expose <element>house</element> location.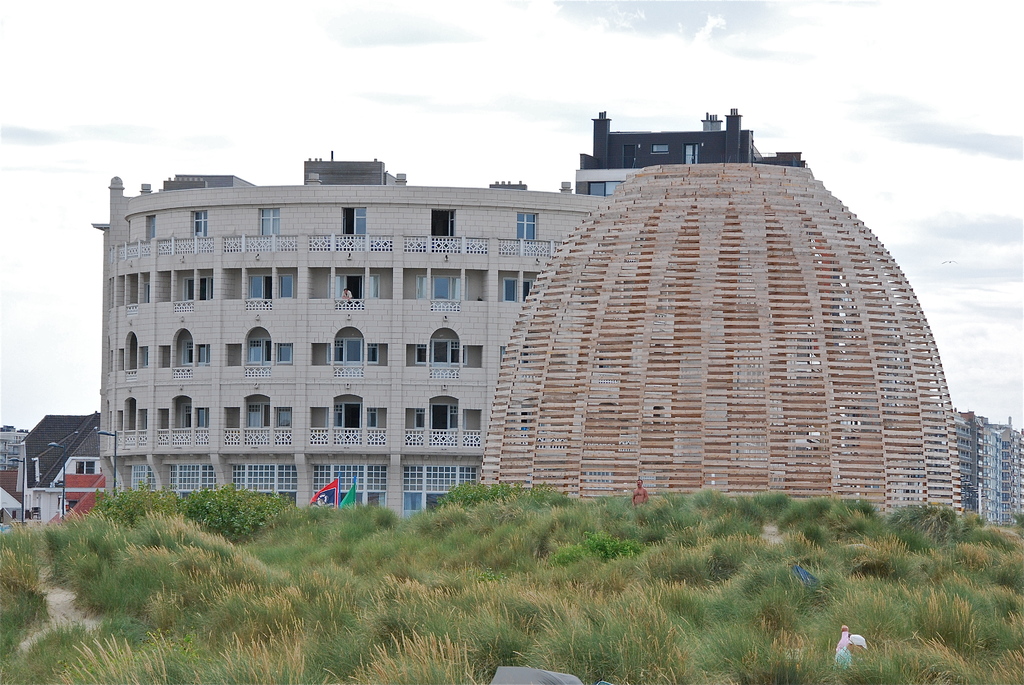
Exposed at locate(223, 295, 301, 378).
